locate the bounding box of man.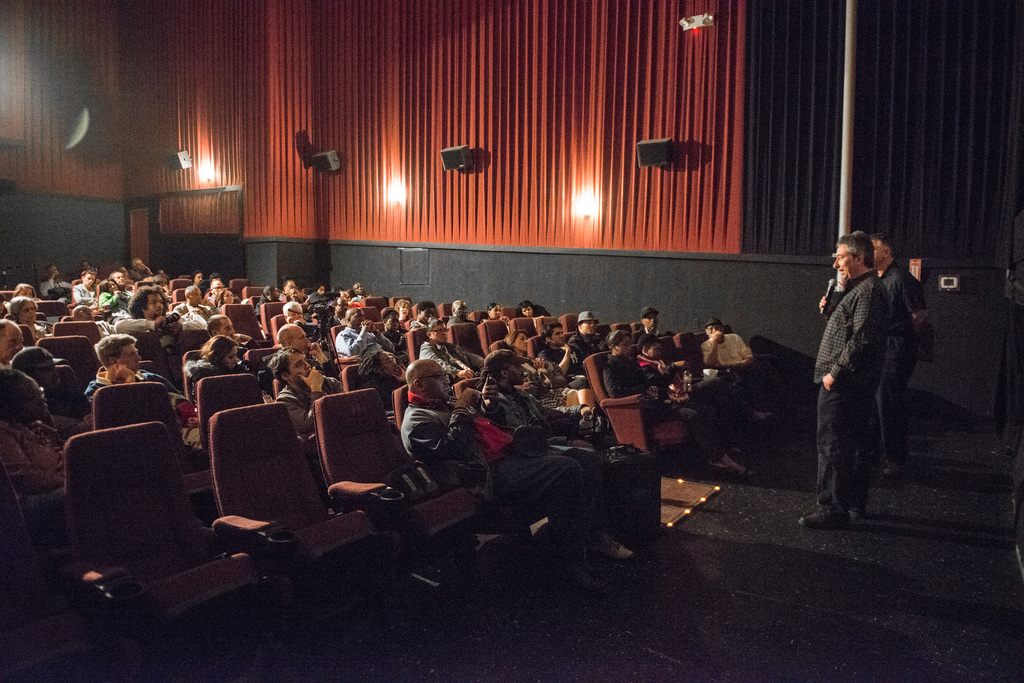
Bounding box: (x1=271, y1=278, x2=301, y2=305).
